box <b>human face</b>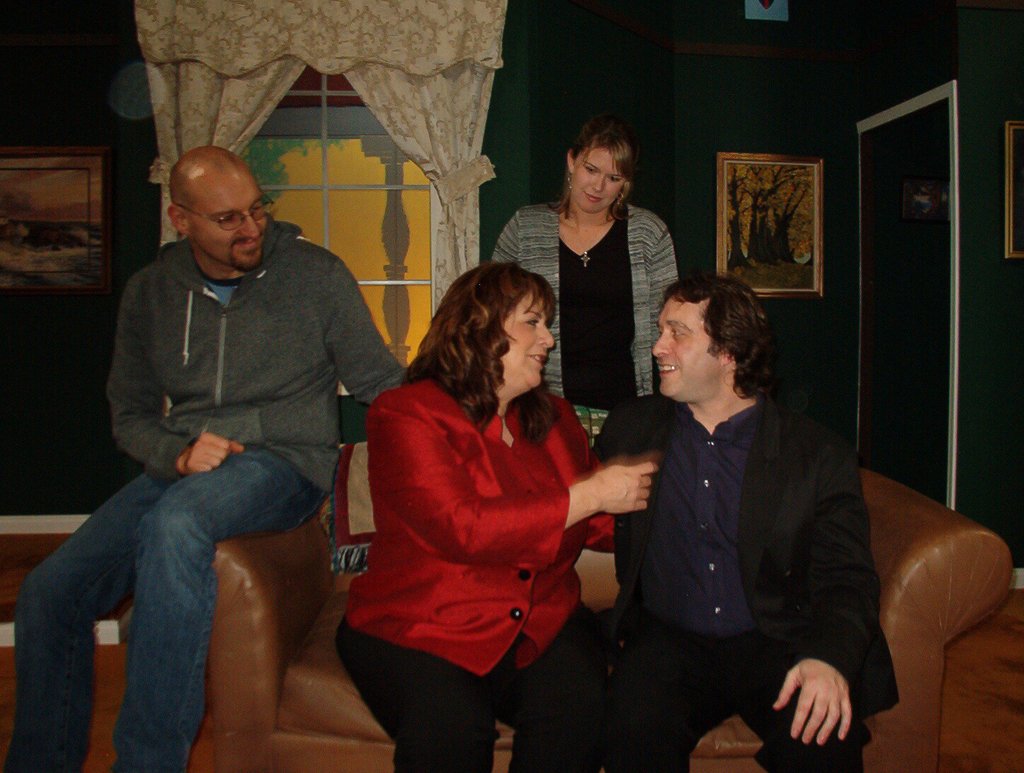
bbox(186, 173, 266, 272)
